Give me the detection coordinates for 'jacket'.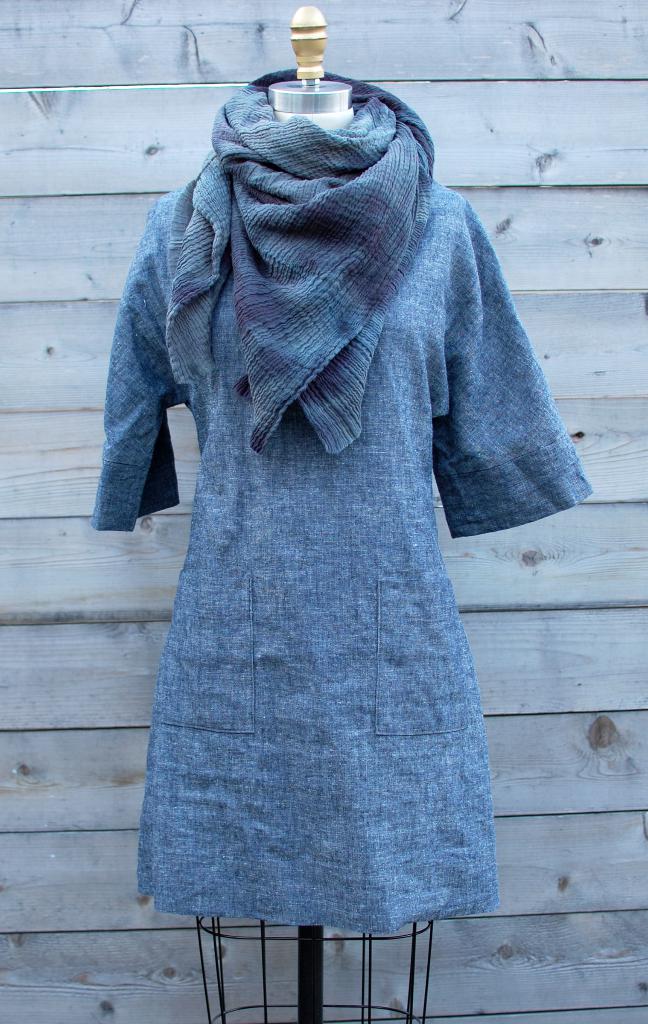
[x1=95, y1=0, x2=590, y2=919].
